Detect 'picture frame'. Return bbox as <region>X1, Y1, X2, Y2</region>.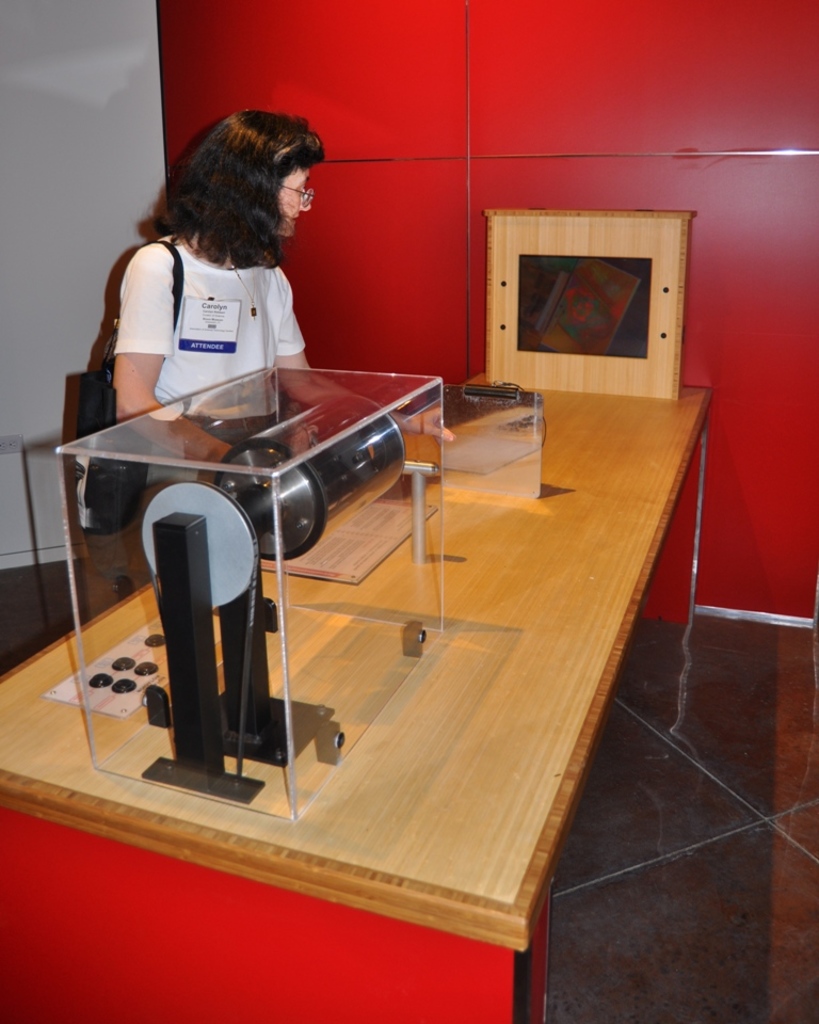
<region>457, 198, 703, 393</region>.
